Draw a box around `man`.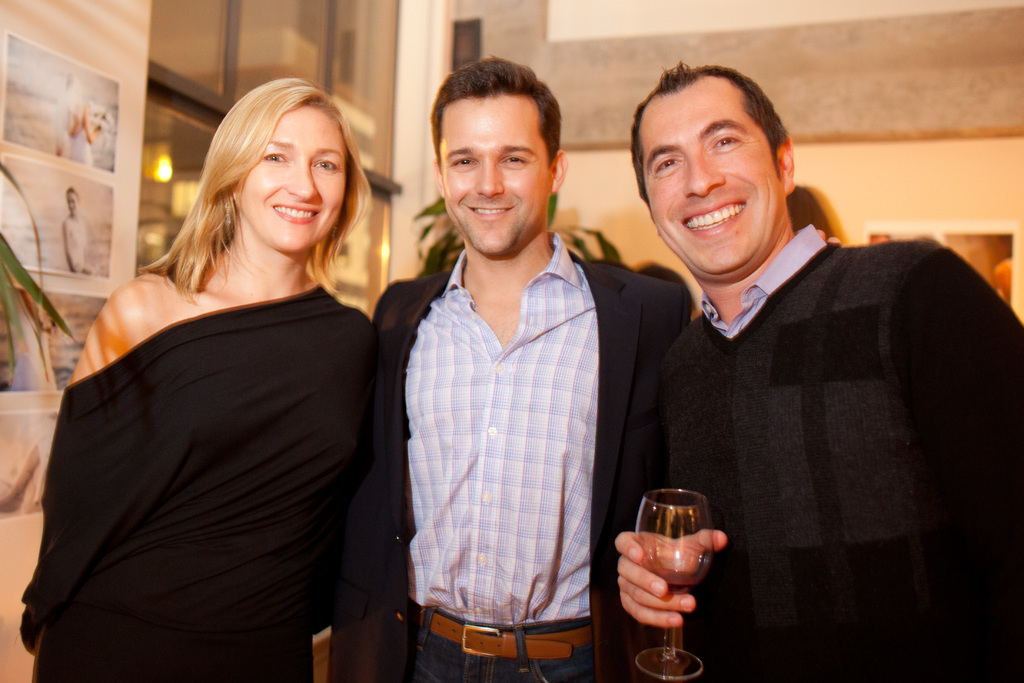
<region>361, 71, 702, 666</region>.
